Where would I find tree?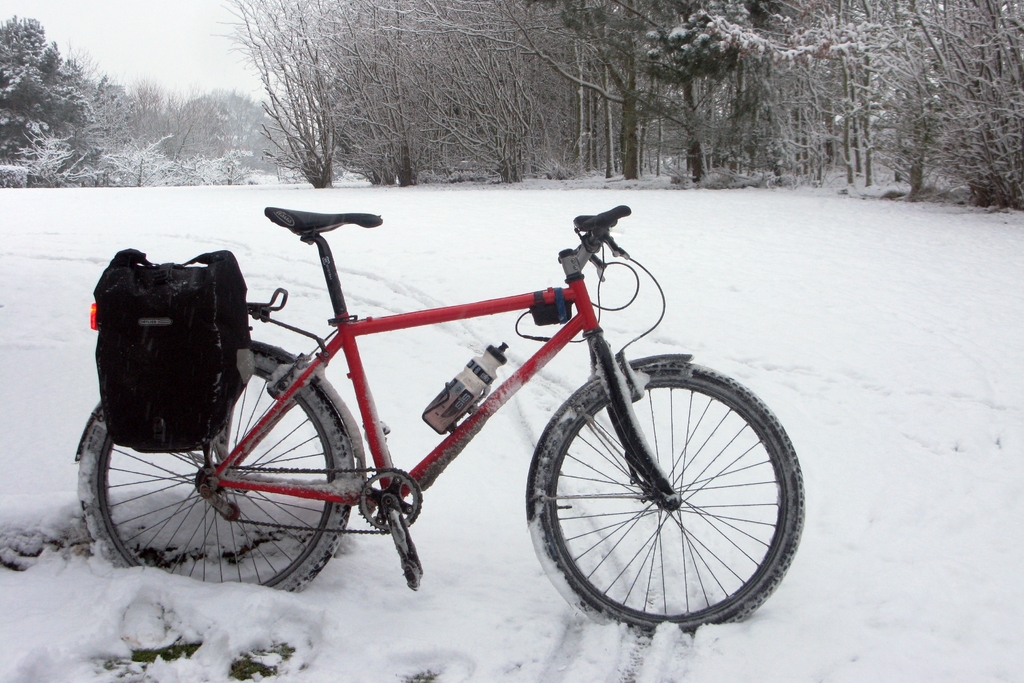
At BBox(337, 0, 447, 179).
